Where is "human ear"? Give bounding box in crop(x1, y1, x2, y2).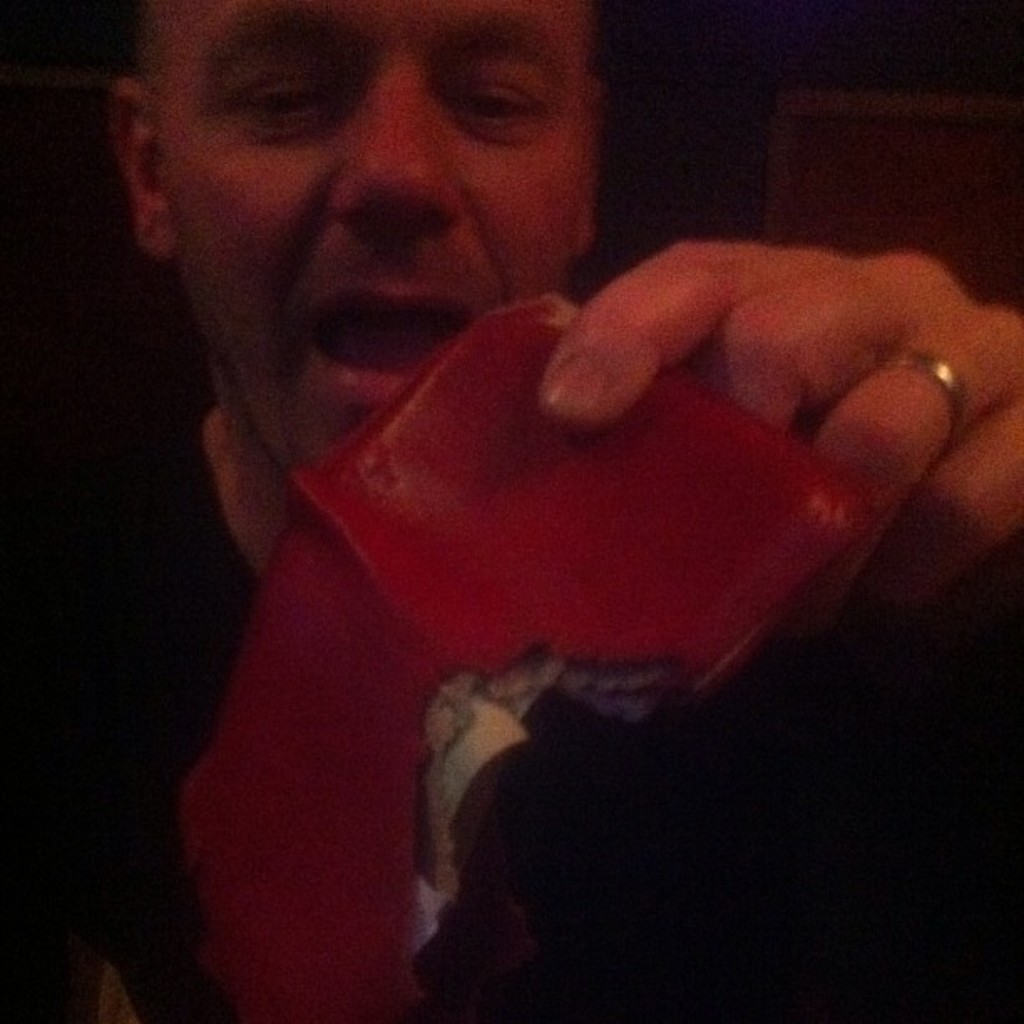
crop(120, 74, 171, 251).
